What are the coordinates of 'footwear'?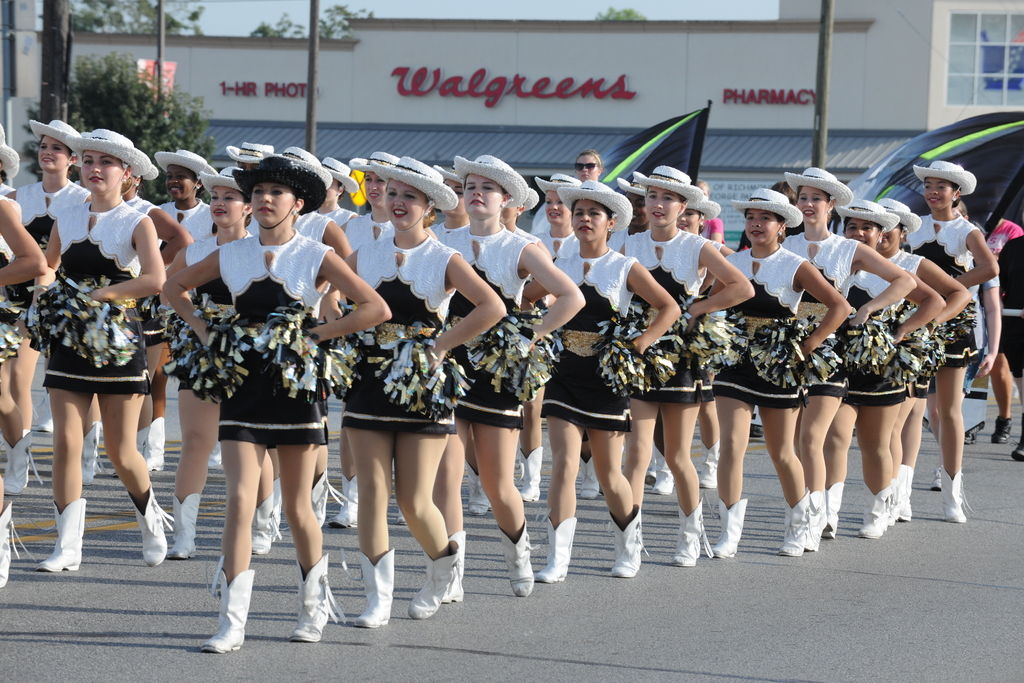
514,445,540,499.
